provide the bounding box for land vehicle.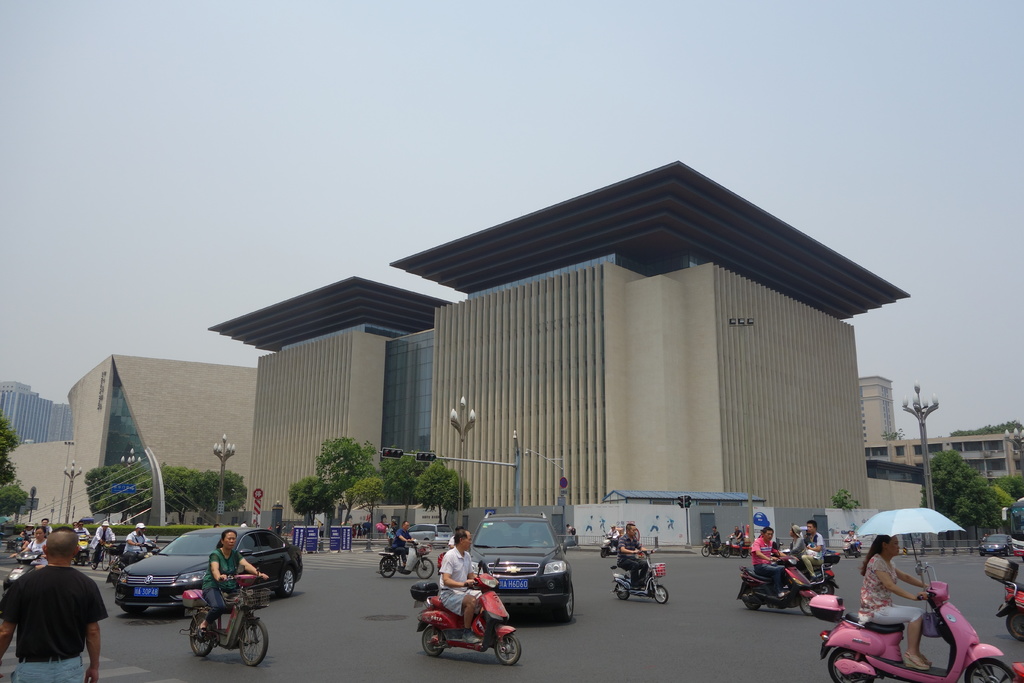
locate(733, 566, 821, 616).
